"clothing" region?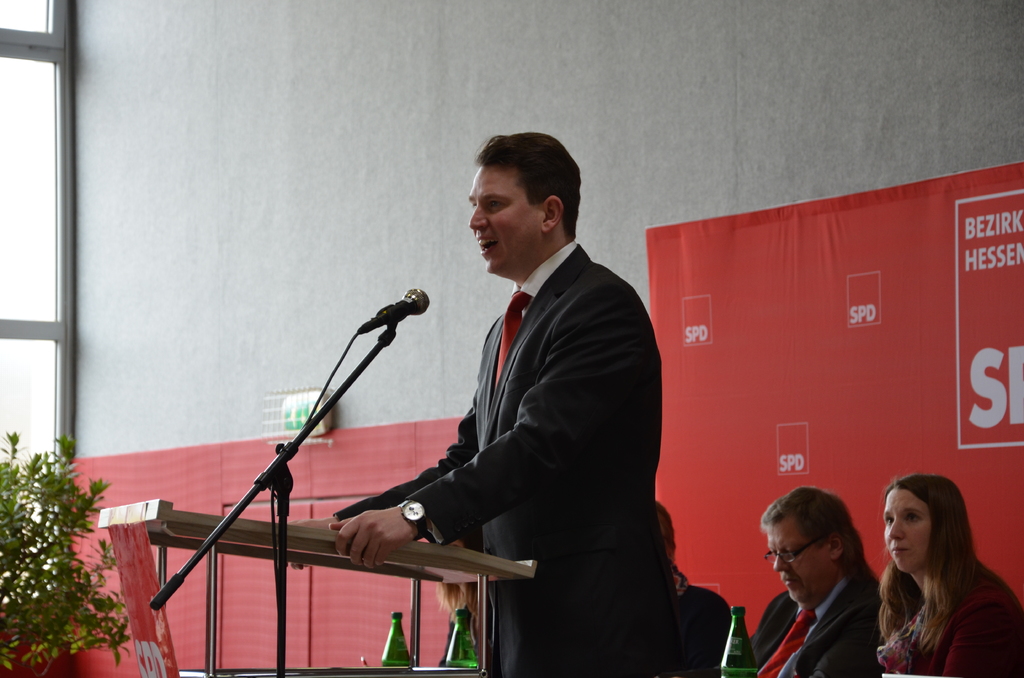
(left=863, top=551, right=1023, bottom=671)
